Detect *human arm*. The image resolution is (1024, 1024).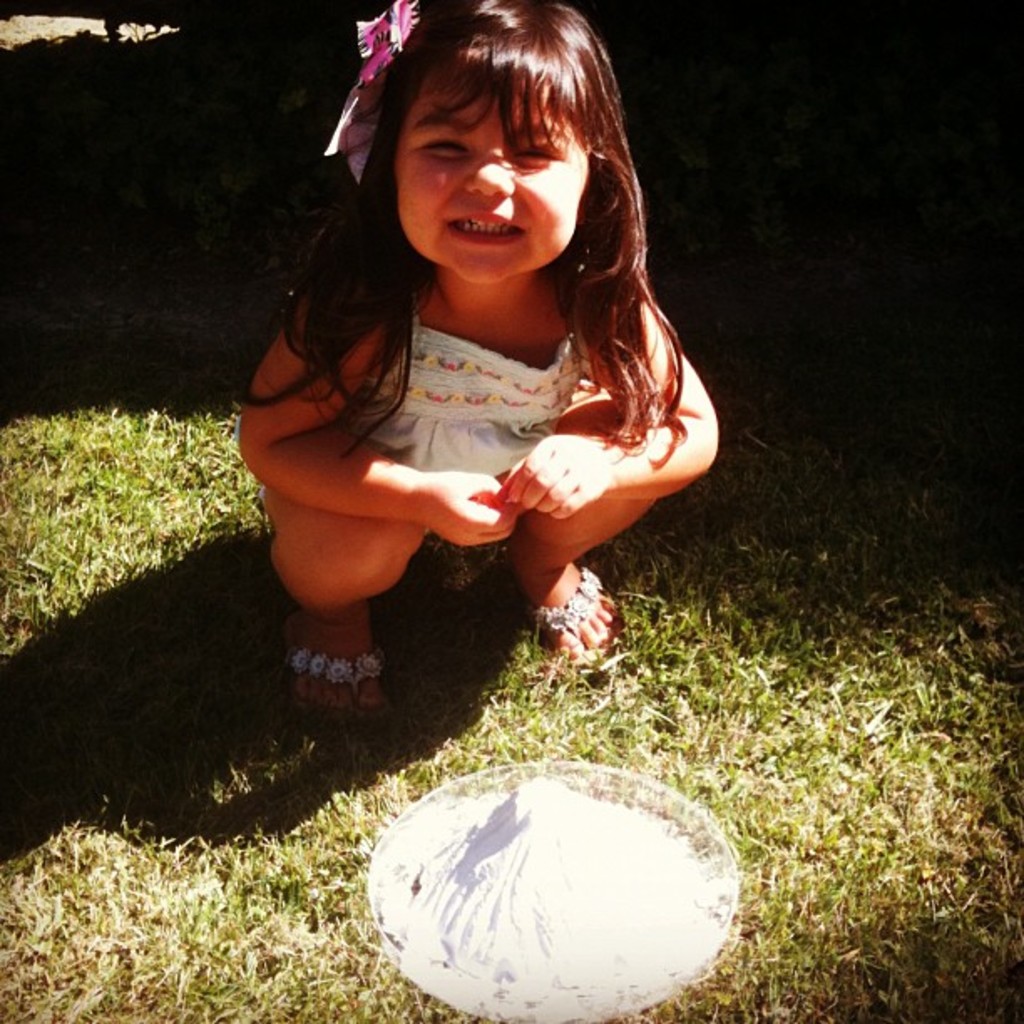
l=239, t=276, r=520, b=550.
